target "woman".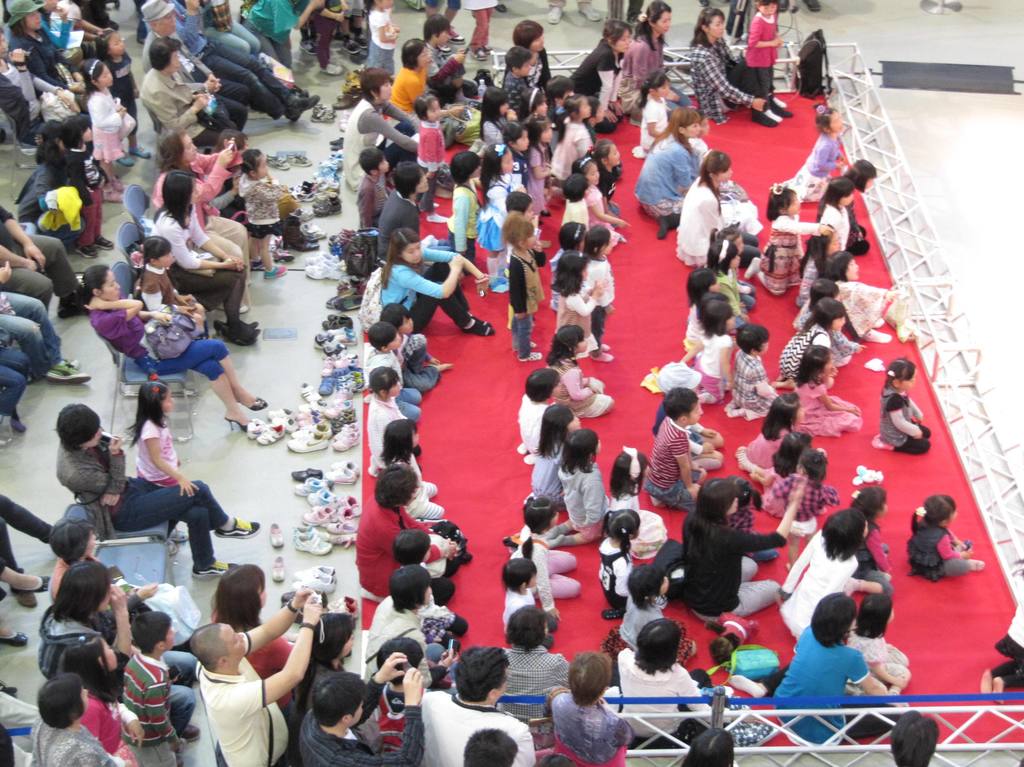
Target region: 720:592:906:745.
